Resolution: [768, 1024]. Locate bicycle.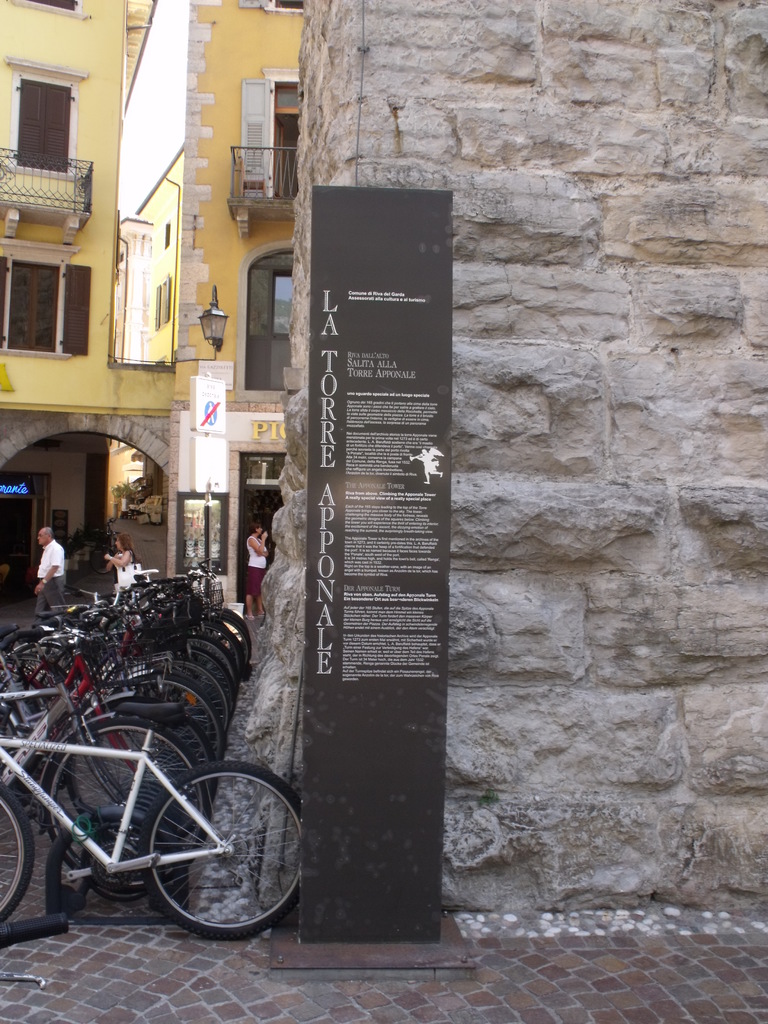
l=30, t=595, r=254, b=748.
